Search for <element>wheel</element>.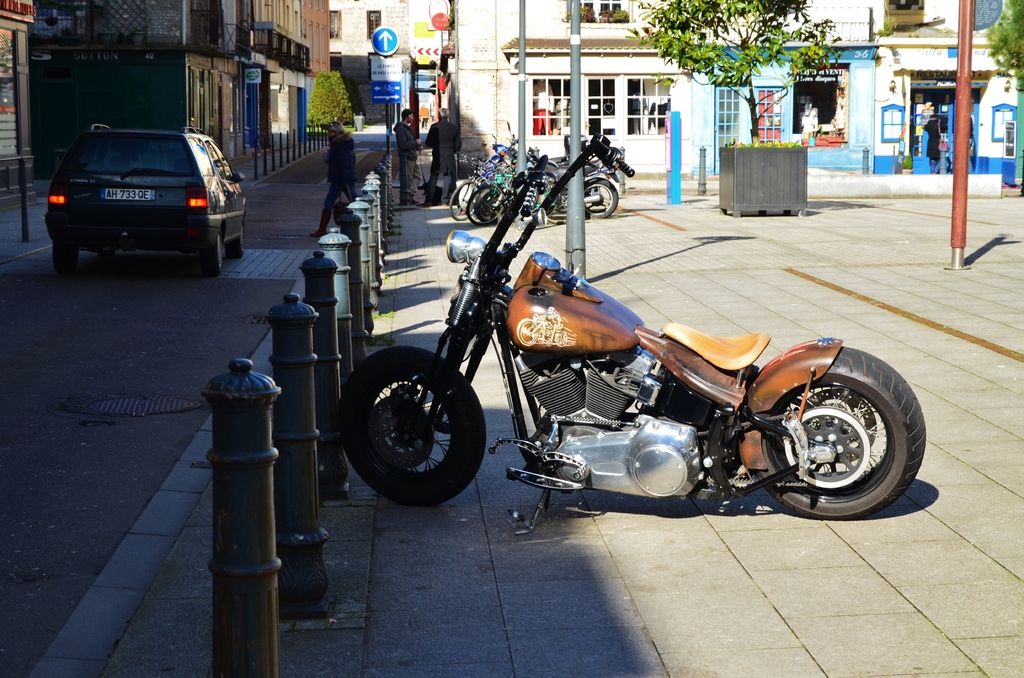
Found at {"left": 204, "top": 232, "right": 227, "bottom": 278}.
